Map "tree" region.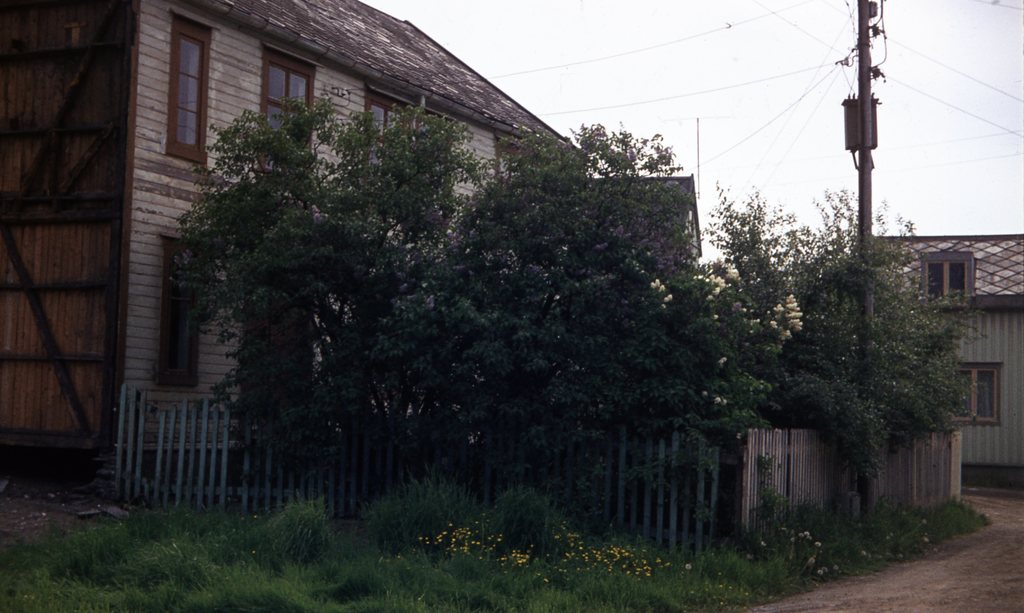
Mapped to (705, 162, 974, 537).
